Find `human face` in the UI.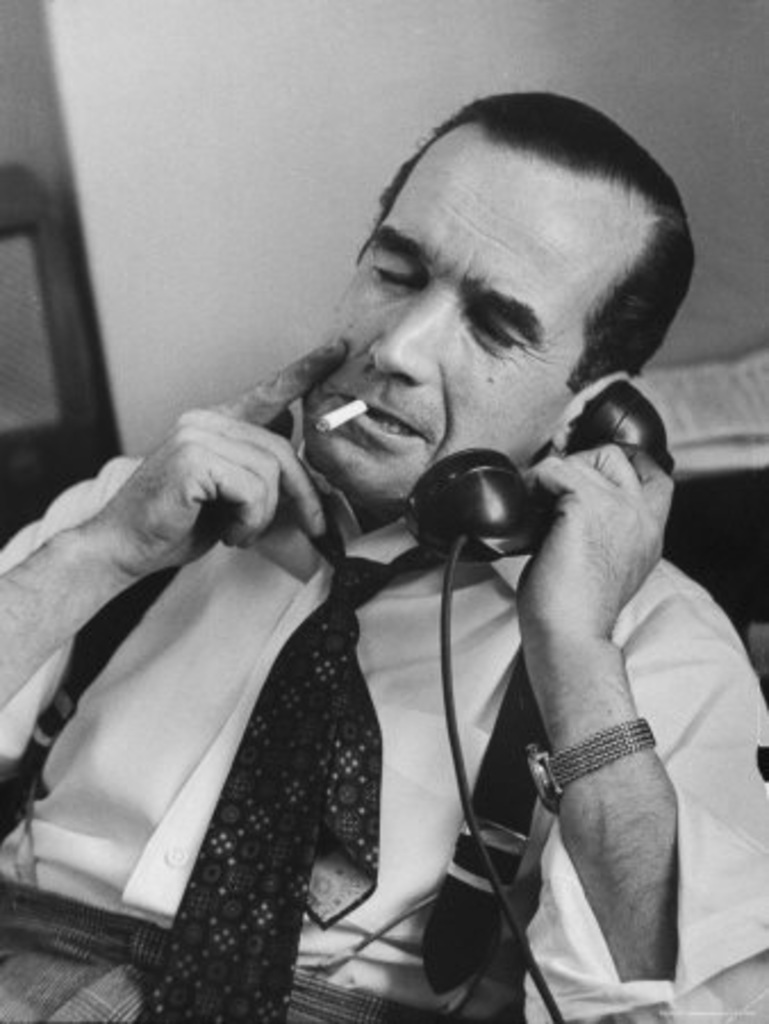
UI element at box(298, 132, 614, 498).
